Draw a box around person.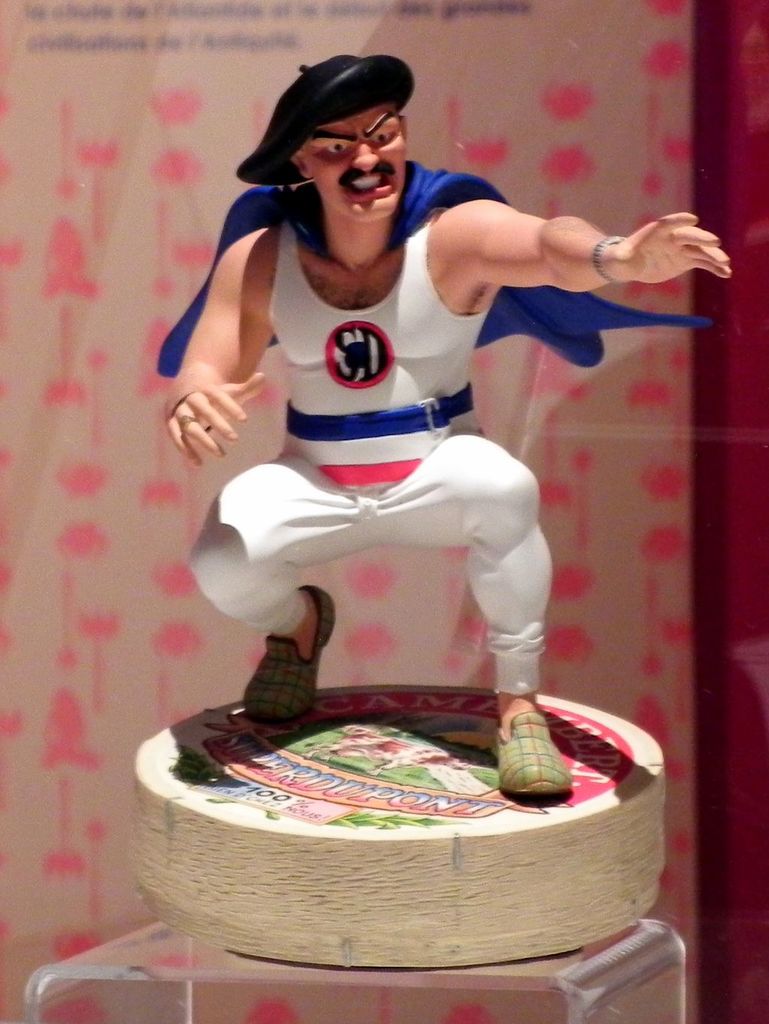
rect(158, 52, 736, 799).
